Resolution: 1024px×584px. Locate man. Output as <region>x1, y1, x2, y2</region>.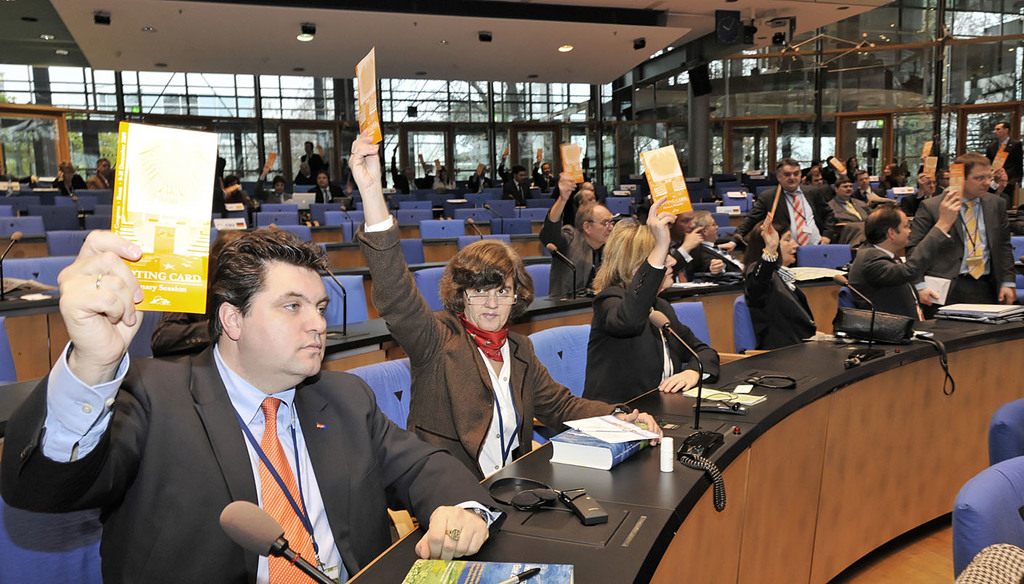
<region>0, 229, 508, 583</region>.
